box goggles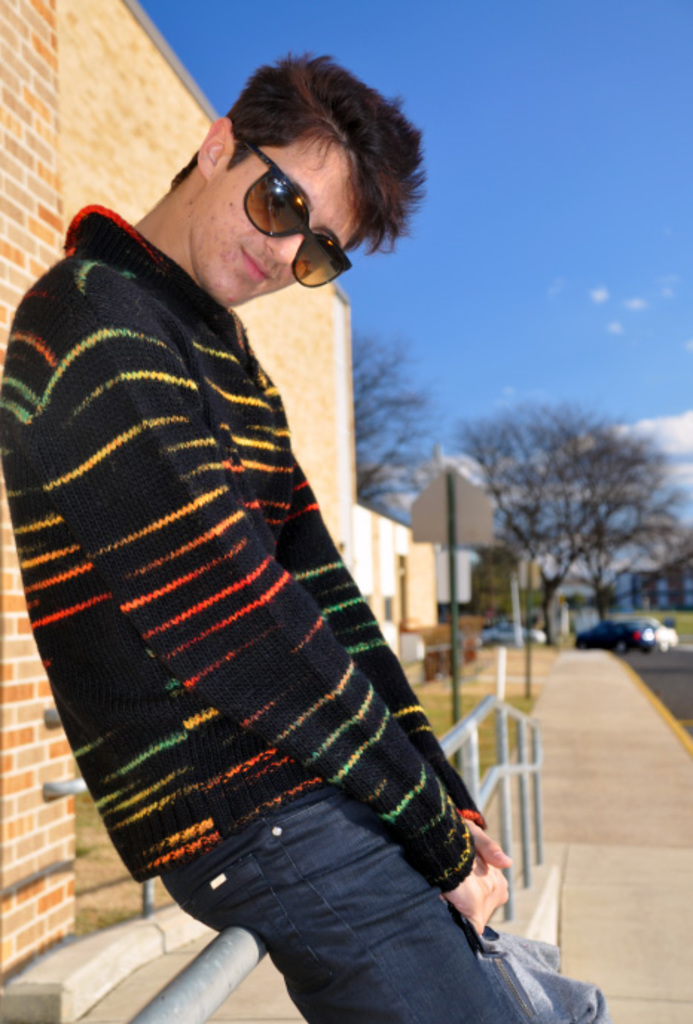
Rect(189, 125, 391, 244)
